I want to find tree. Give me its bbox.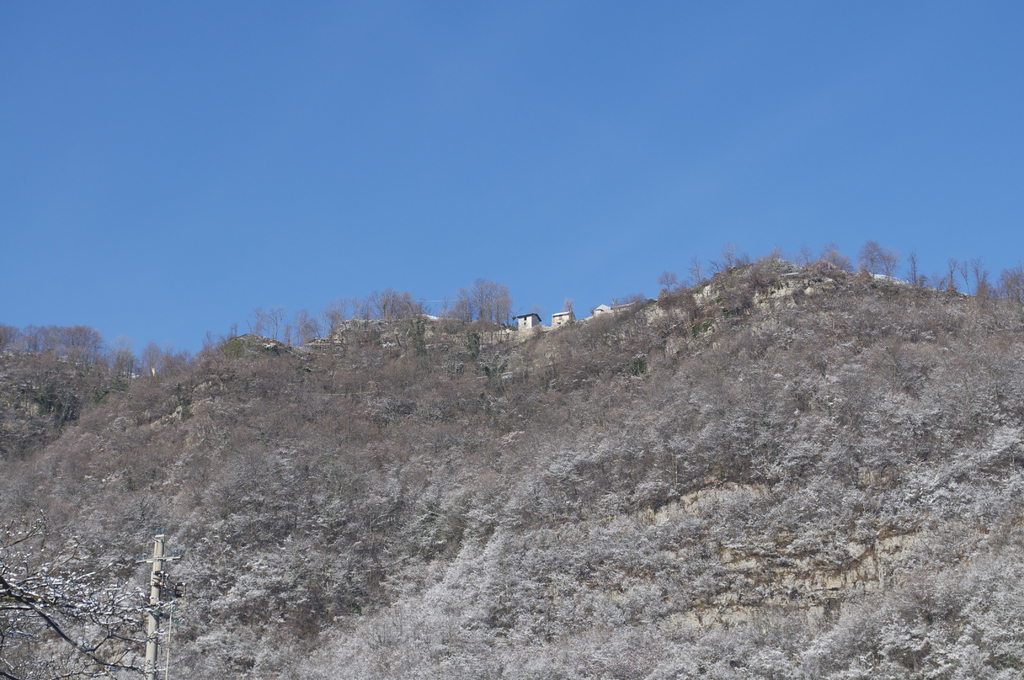
BBox(430, 263, 536, 355).
